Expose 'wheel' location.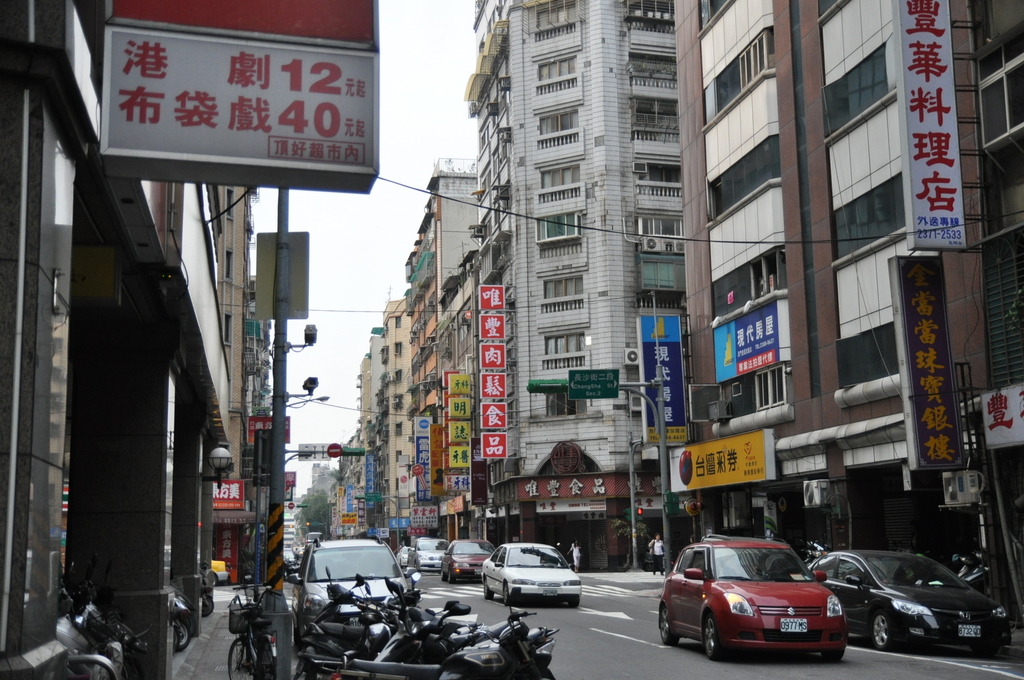
Exposed at region(447, 565, 458, 584).
